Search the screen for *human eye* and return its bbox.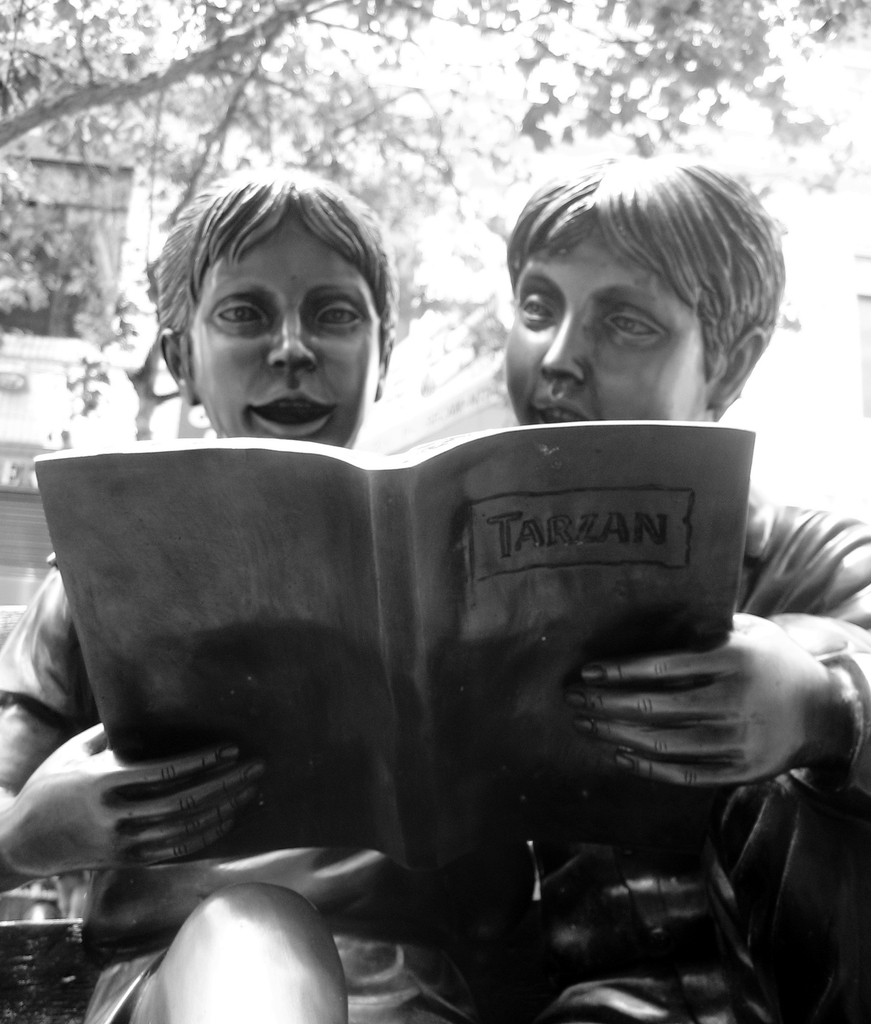
Found: x1=195 y1=295 x2=272 y2=333.
